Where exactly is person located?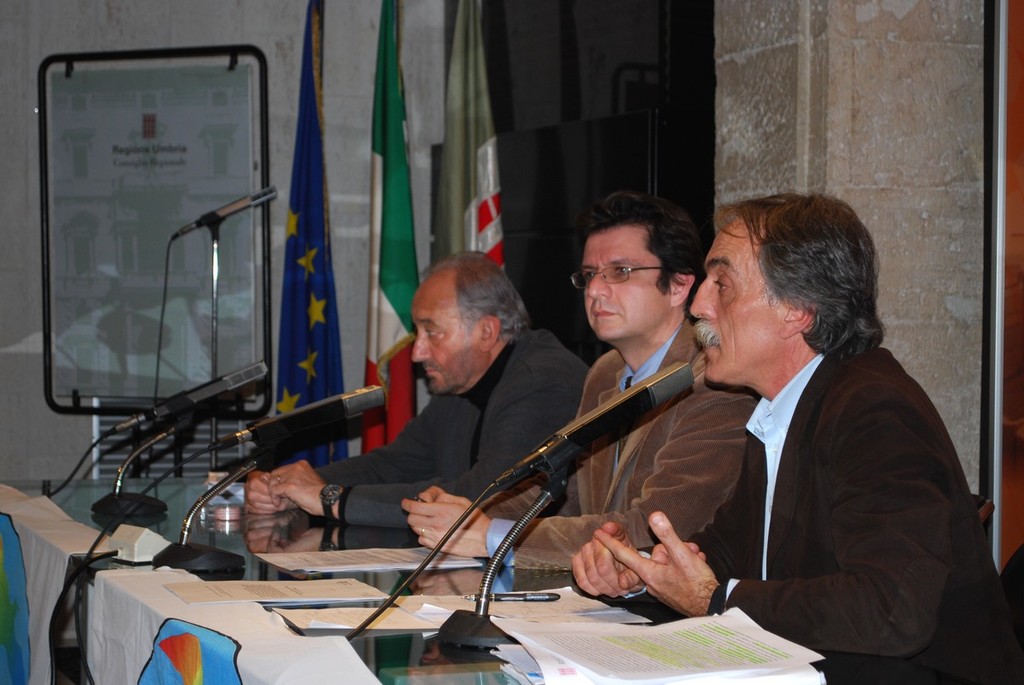
Its bounding box is left=400, top=186, right=759, bottom=576.
